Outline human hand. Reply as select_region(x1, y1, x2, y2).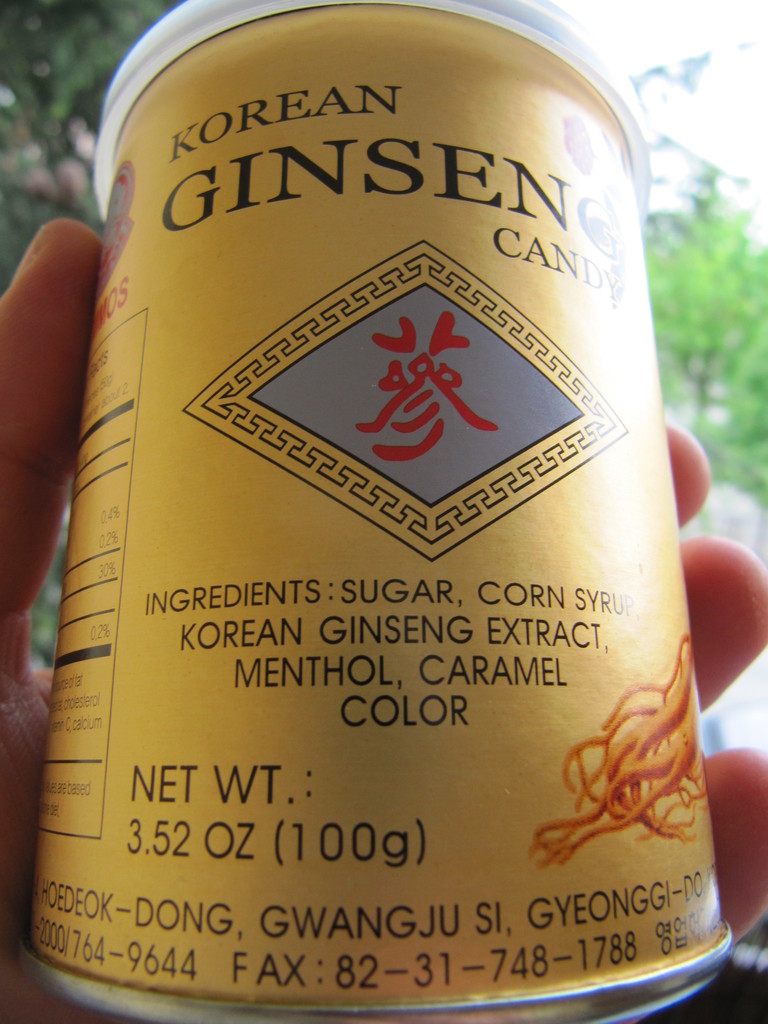
select_region(0, 216, 767, 1023).
